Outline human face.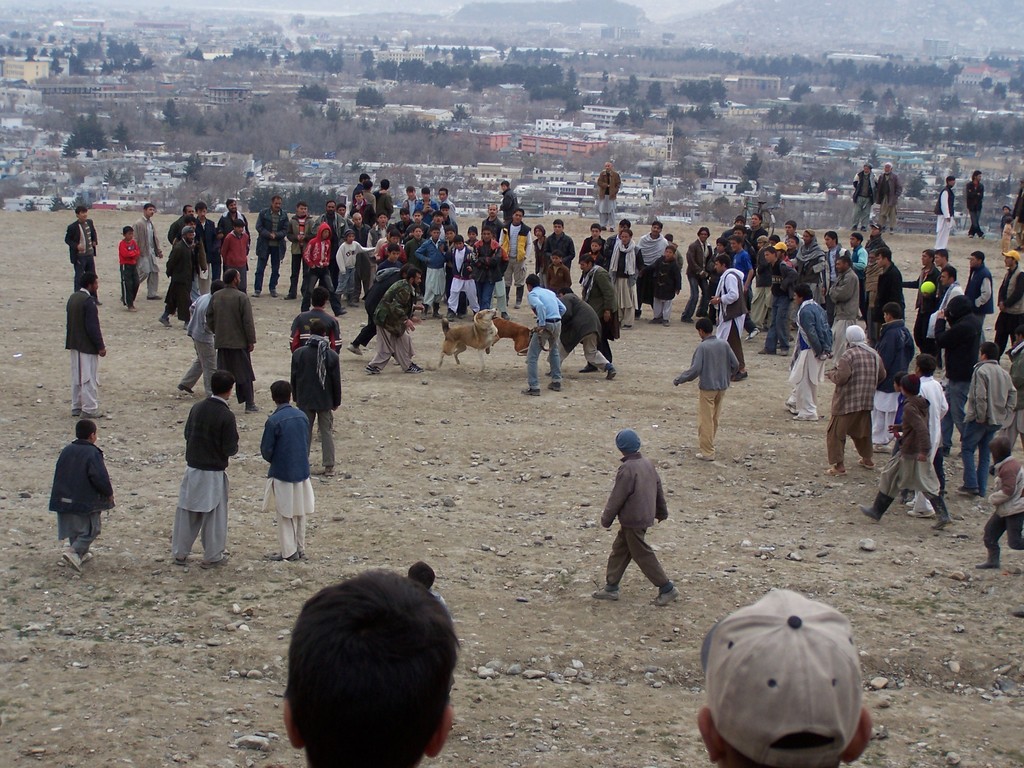
Outline: rect(300, 202, 307, 215).
